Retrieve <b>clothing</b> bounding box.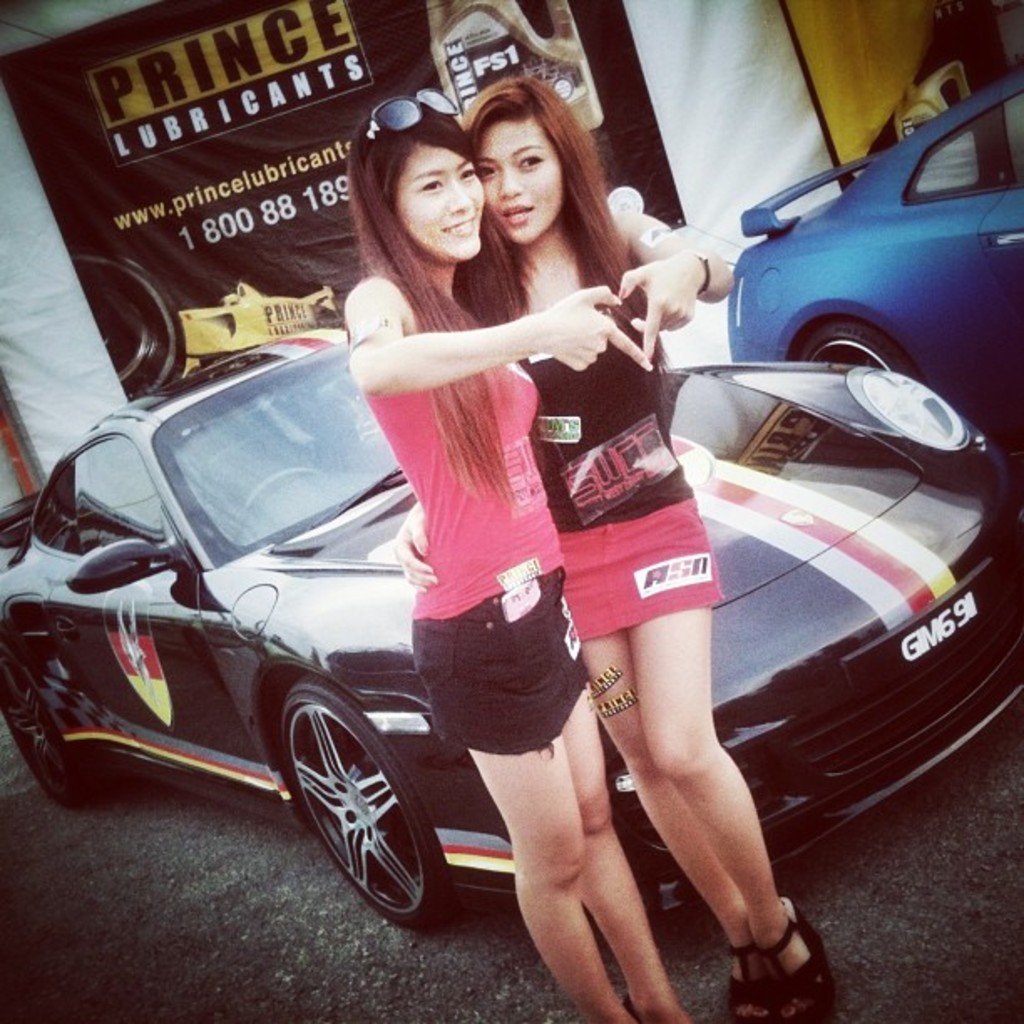
Bounding box: x1=520, y1=308, x2=716, y2=637.
